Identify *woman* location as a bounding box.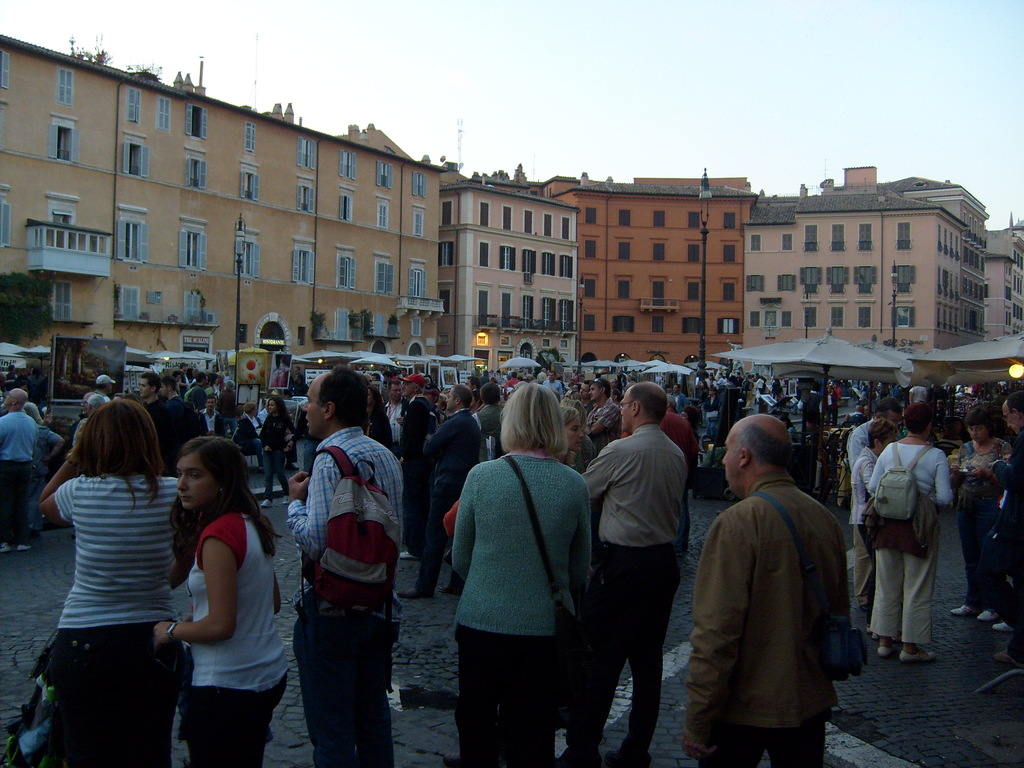
<box>842,413,899,627</box>.
